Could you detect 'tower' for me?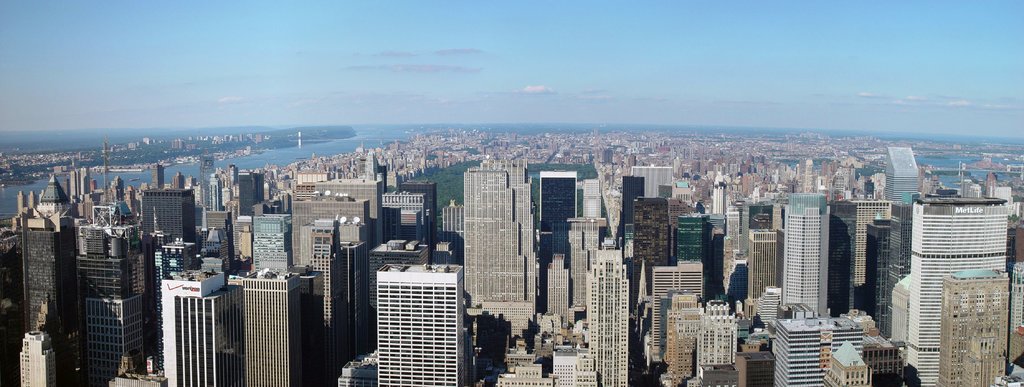
Detection result: locate(22, 167, 80, 386).
